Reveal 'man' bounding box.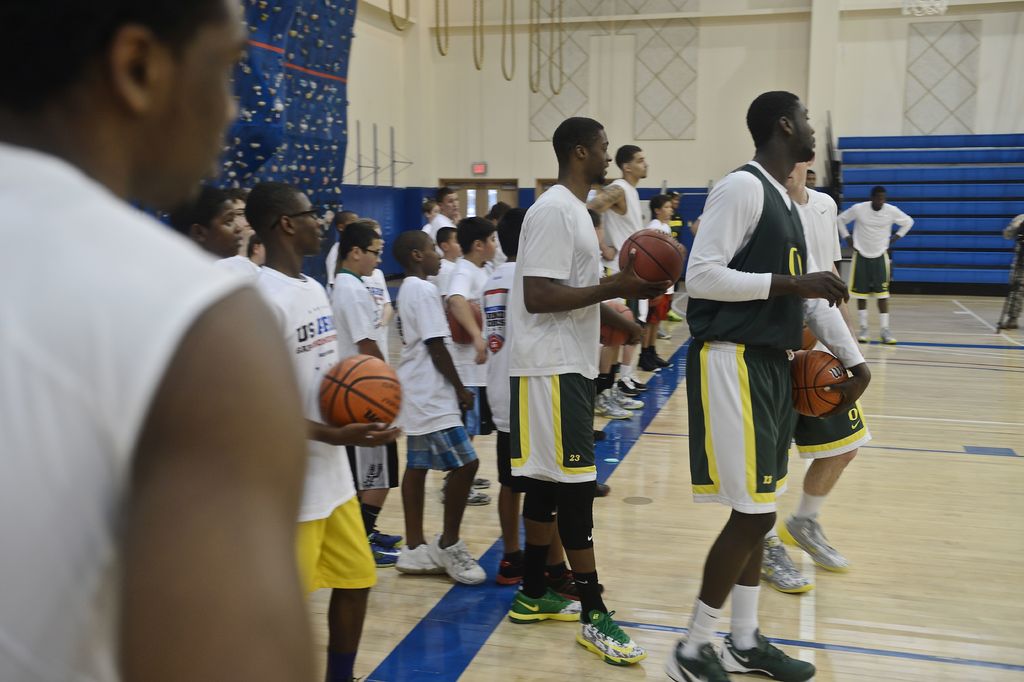
Revealed: rect(385, 217, 480, 581).
